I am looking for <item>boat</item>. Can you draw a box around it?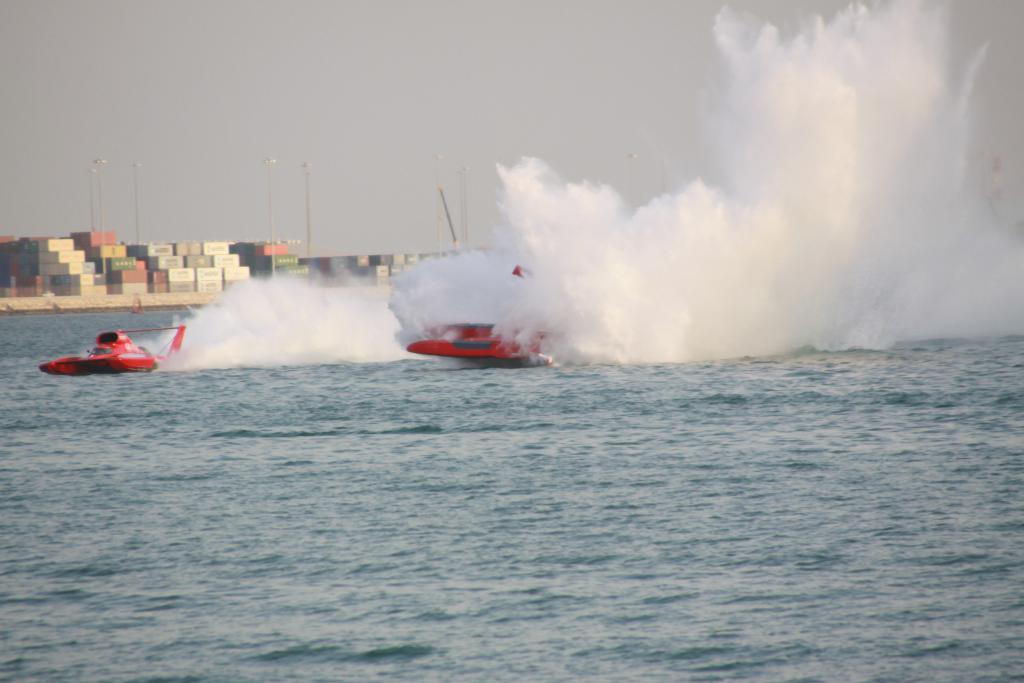
Sure, the bounding box is 33 324 176 381.
